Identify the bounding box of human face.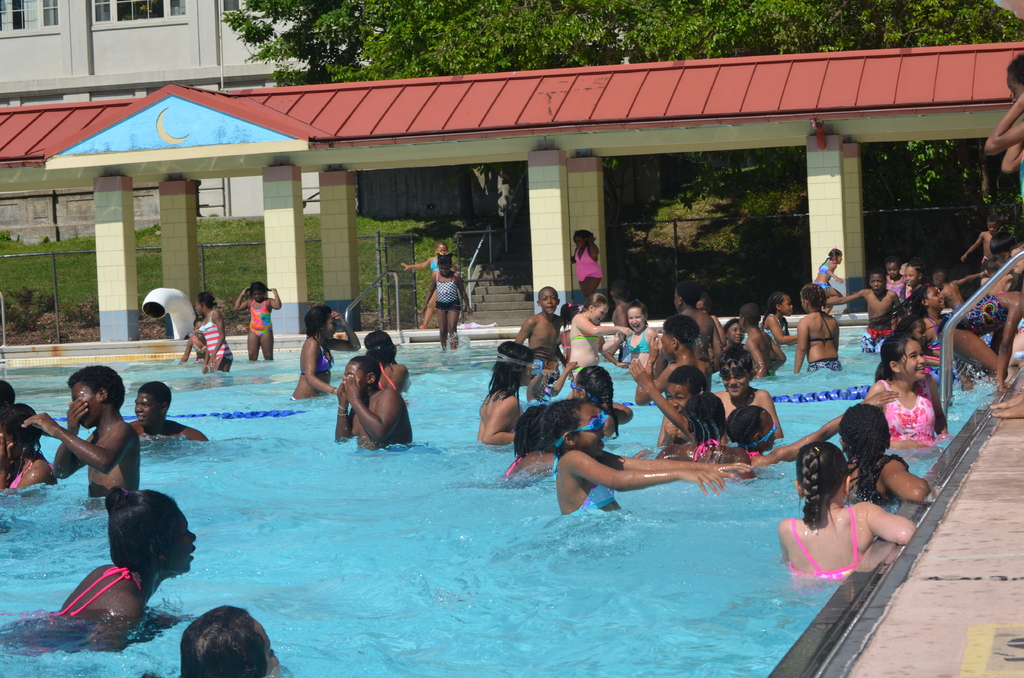
{"left": 590, "top": 302, "right": 610, "bottom": 324}.
